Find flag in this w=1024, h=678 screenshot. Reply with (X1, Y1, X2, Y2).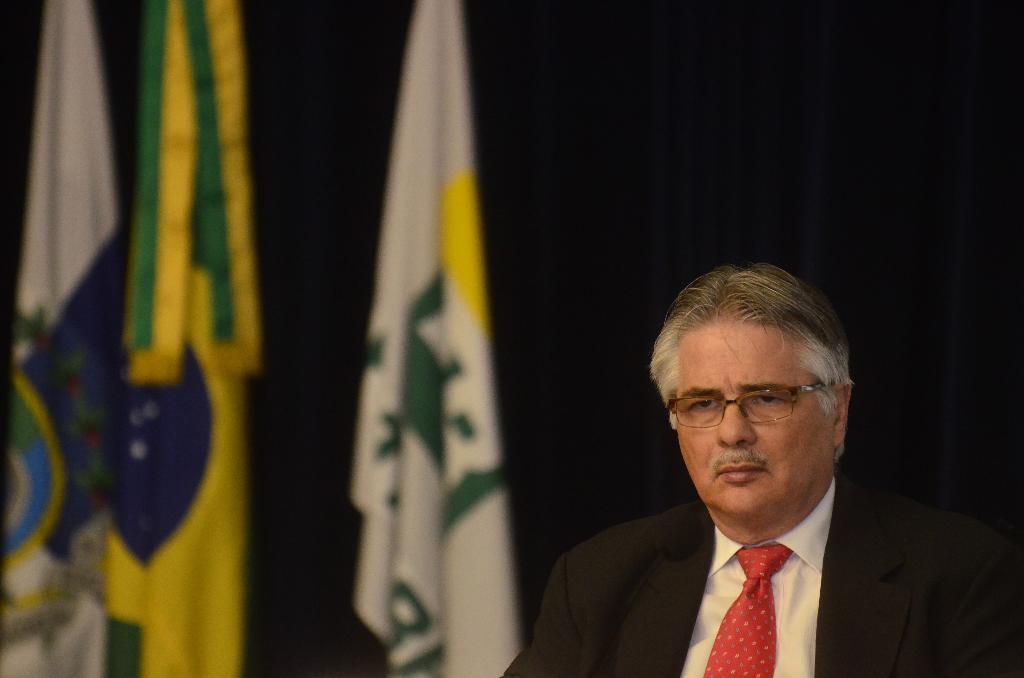
(349, 0, 525, 677).
